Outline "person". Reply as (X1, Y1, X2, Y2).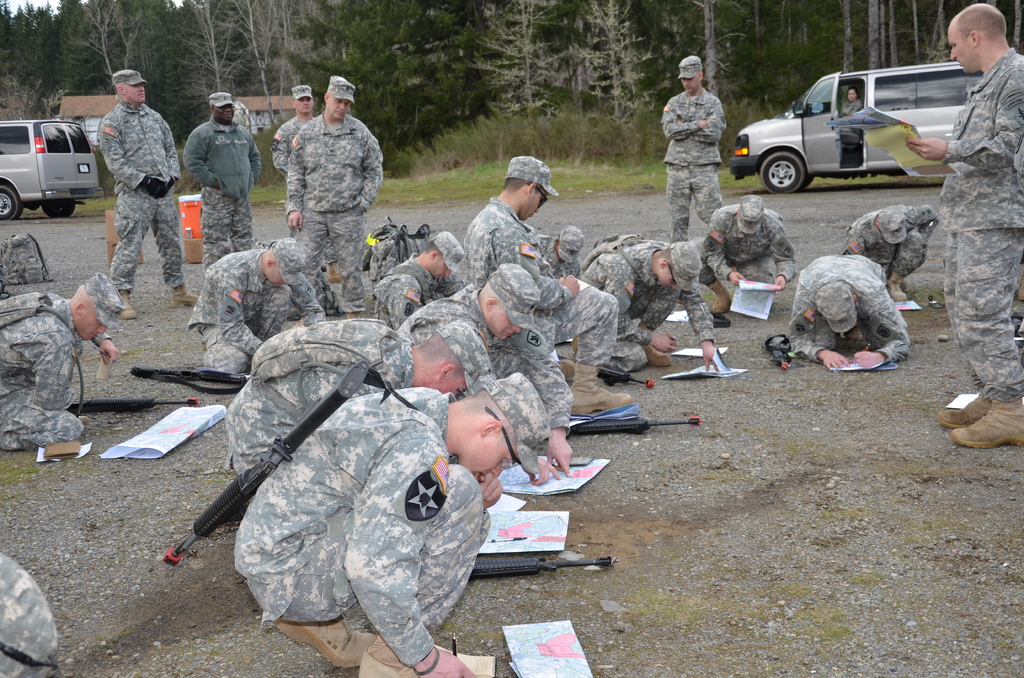
(838, 84, 863, 152).
